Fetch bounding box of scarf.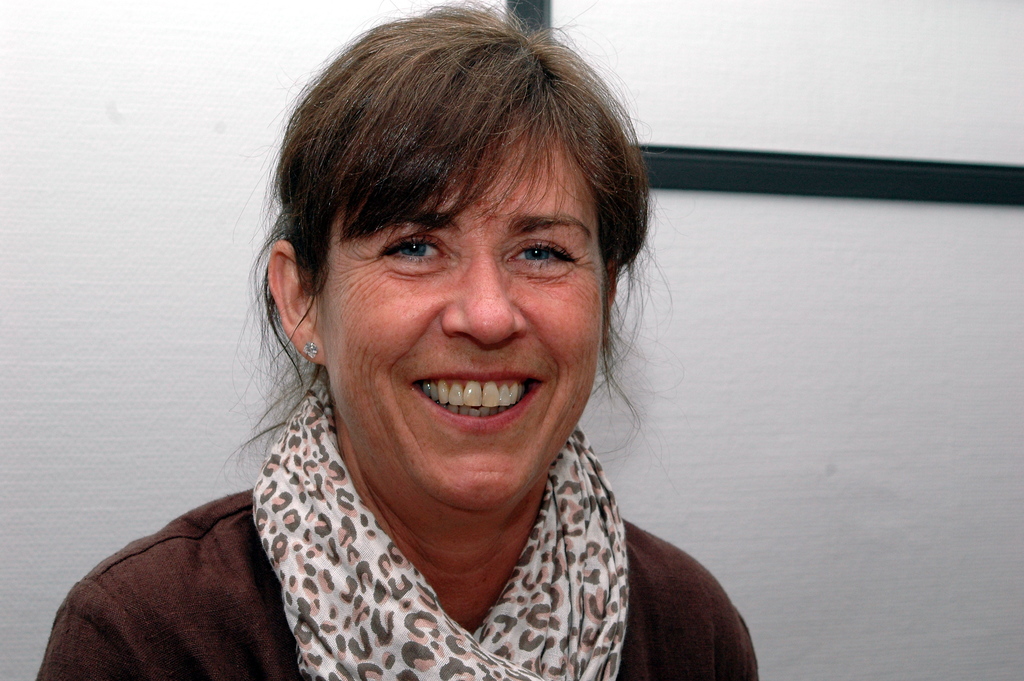
Bbox: x1=246 y1=370 x2=628 y2=680.
